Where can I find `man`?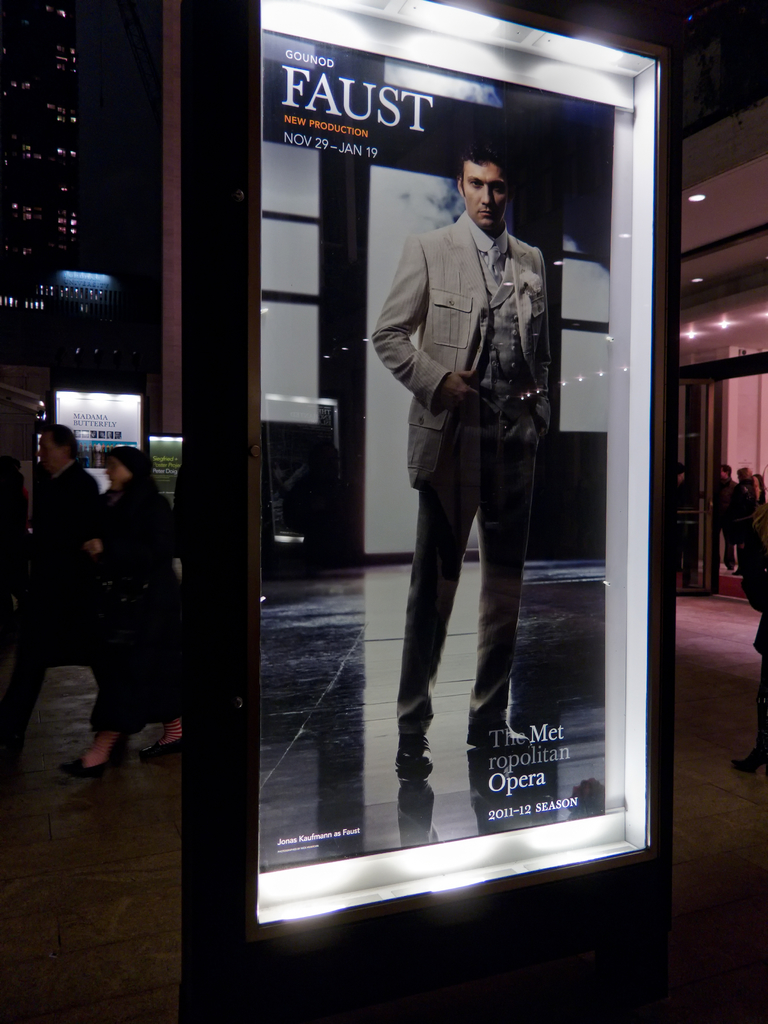
You can find it at 714,466,740,572.
